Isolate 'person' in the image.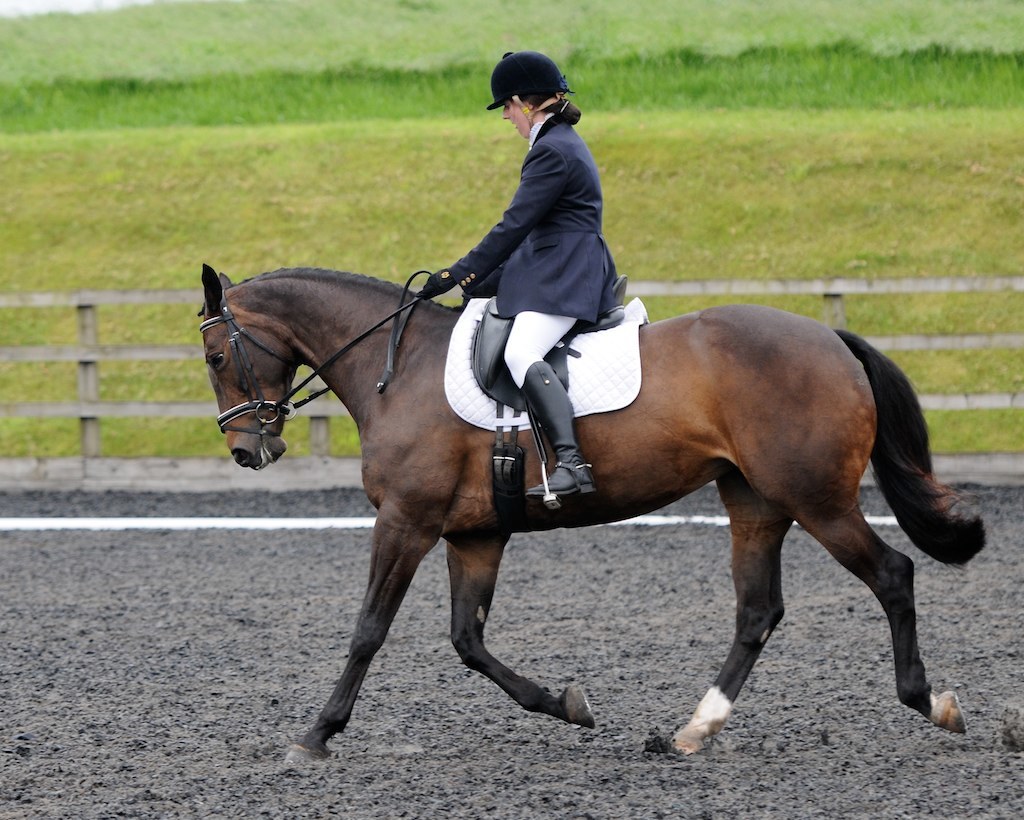
Isolated region: l=421, t=62, r=620, b=507.
